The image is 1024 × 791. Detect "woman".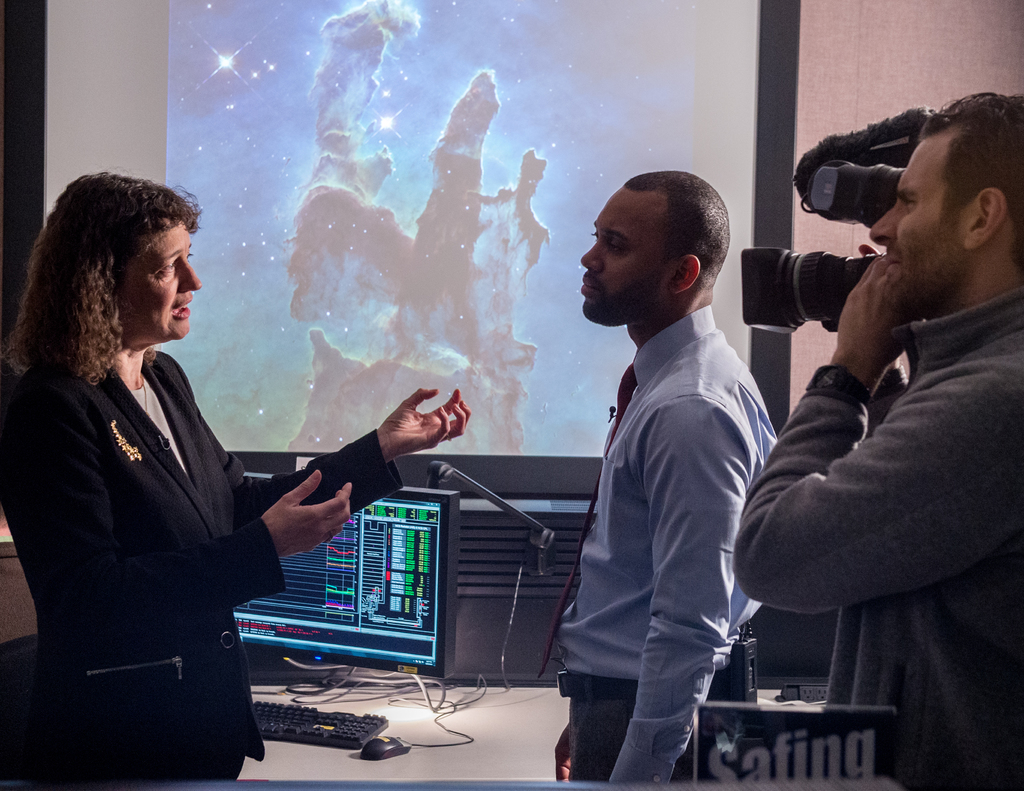
Detection: locate(0, 166, 468, 786).
